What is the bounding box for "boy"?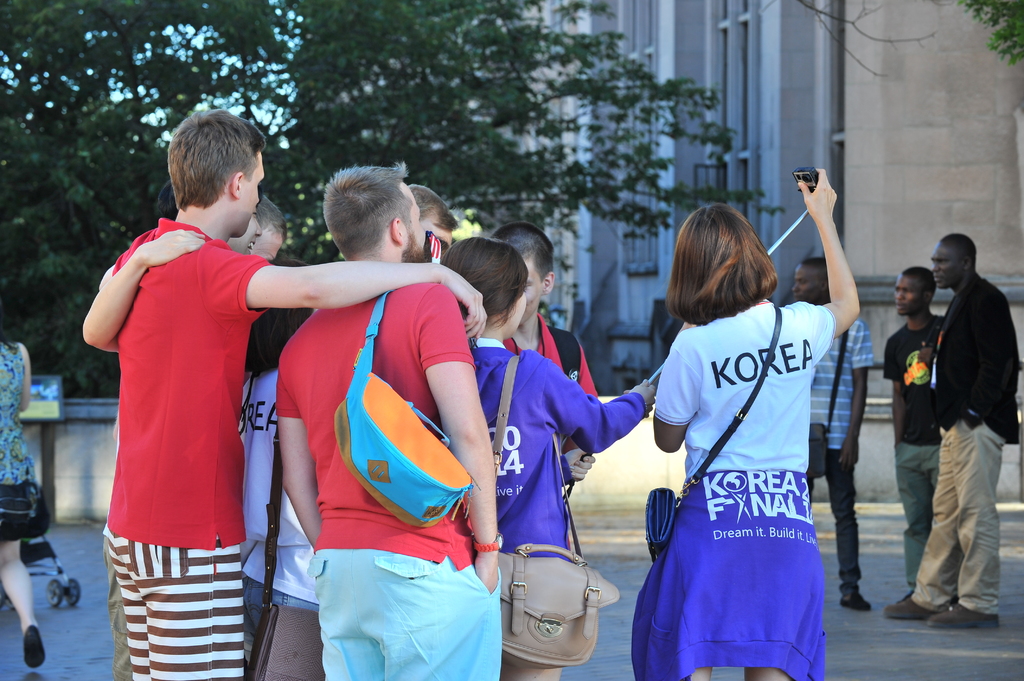
[x1=787, y1=259, x2=874, y2=608].
